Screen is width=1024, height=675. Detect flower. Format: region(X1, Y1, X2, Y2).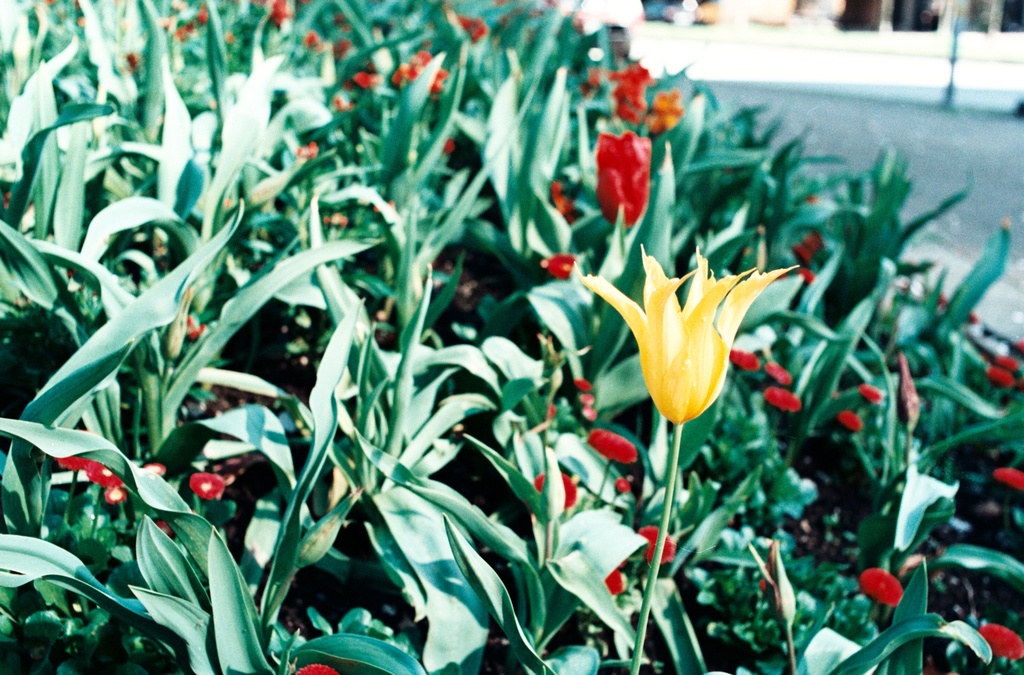
region(404, 56, 424, 75).
